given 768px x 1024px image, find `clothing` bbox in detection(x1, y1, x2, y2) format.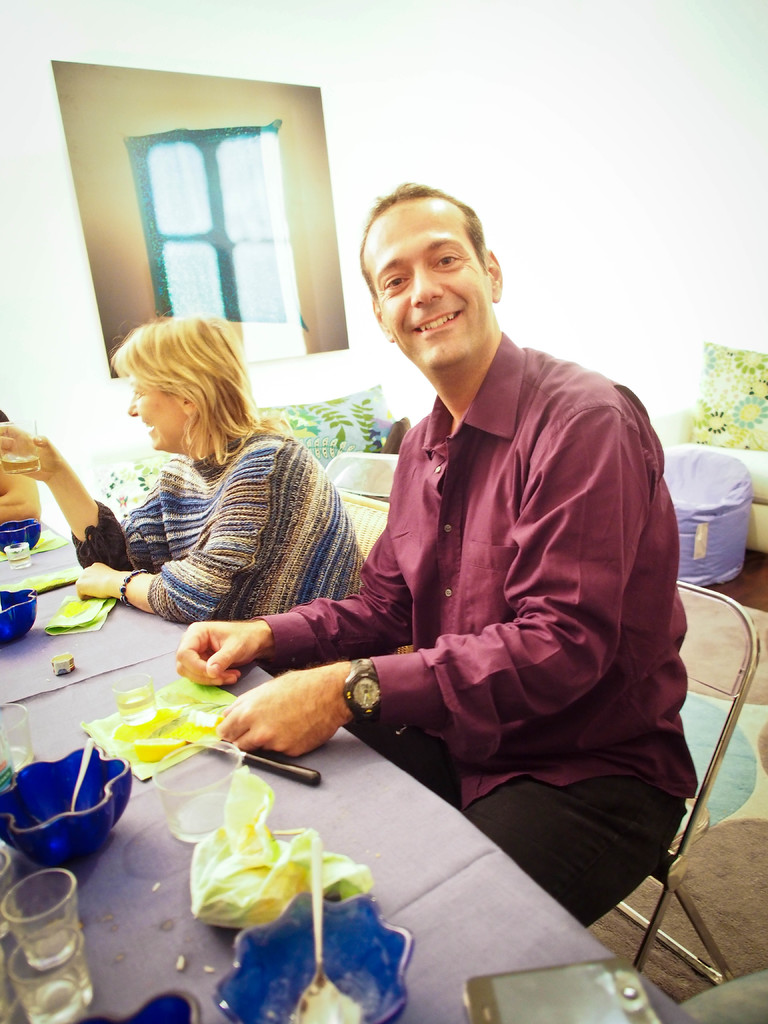
detection(69, 423, 360, 624).
